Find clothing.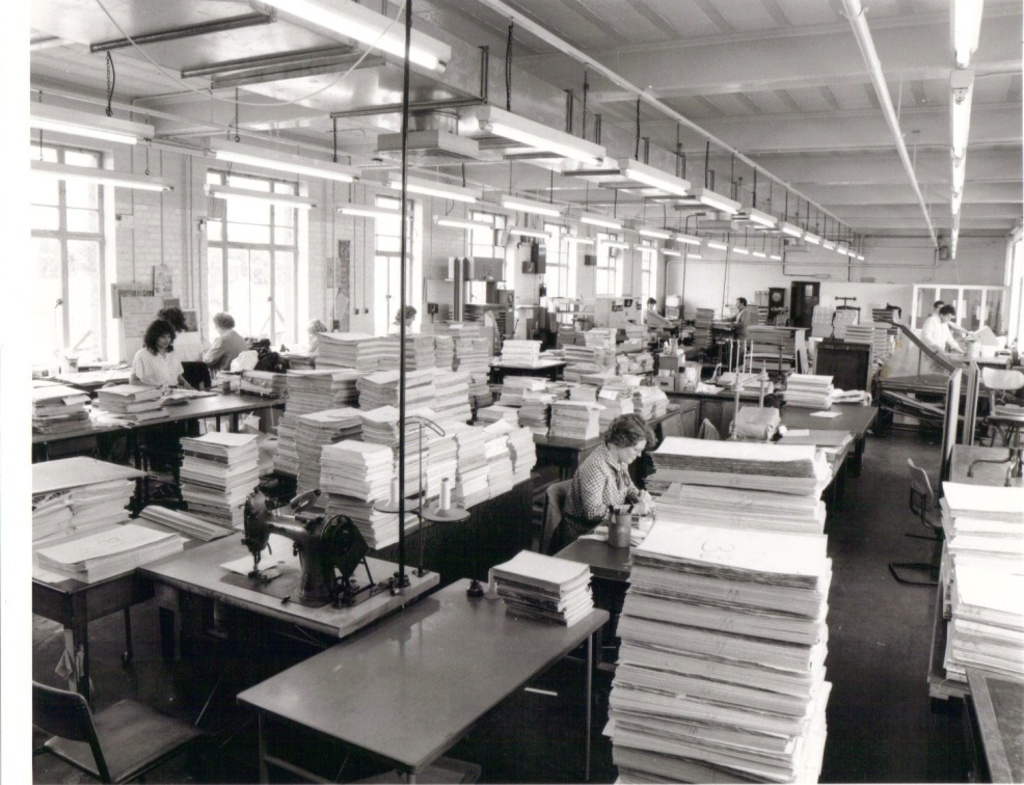
<box>129,352,184,388</box>.
